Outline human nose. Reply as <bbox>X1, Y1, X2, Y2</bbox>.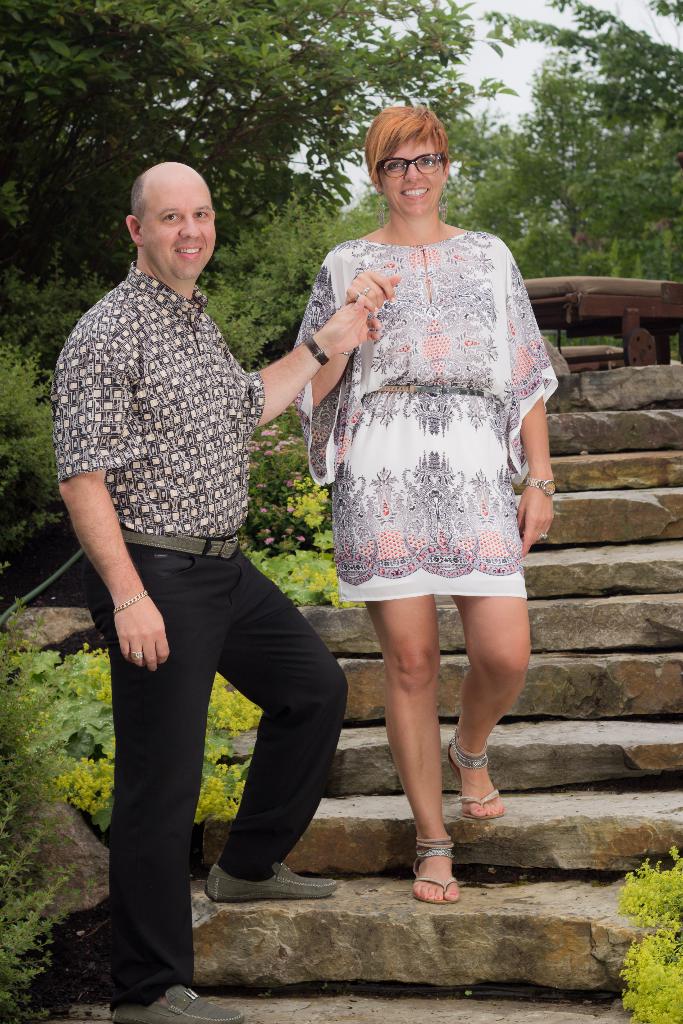
<bbox>403, 166, 425, 181</bbox>.
